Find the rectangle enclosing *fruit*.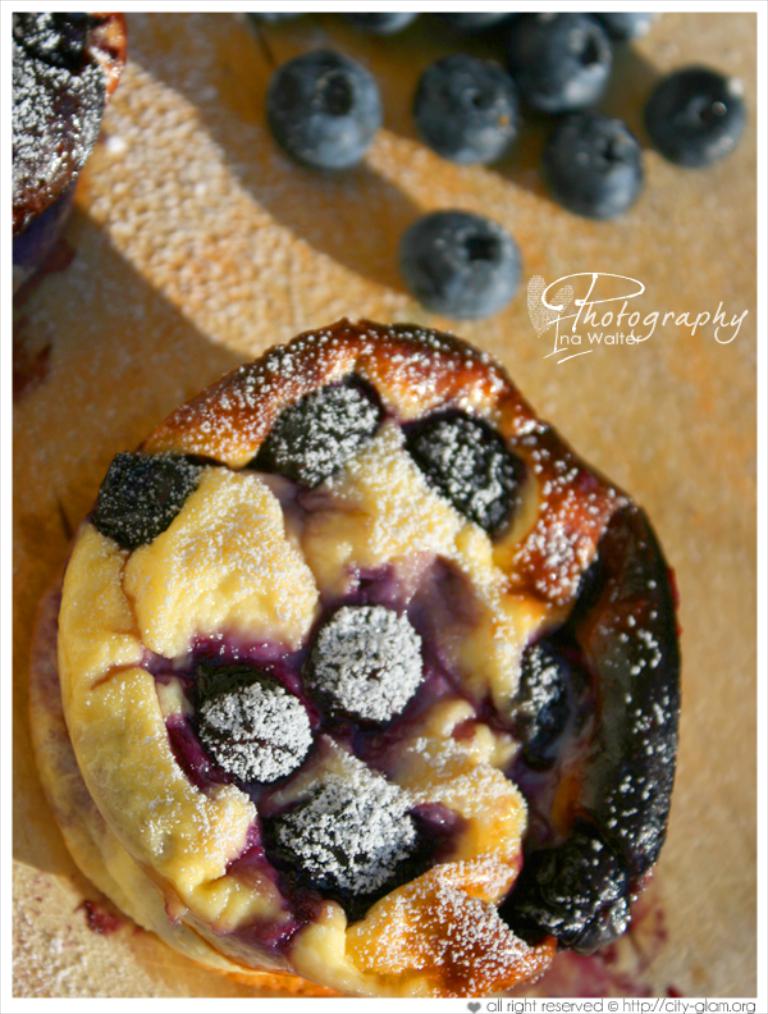
locate(584, 8, 657, 37).
